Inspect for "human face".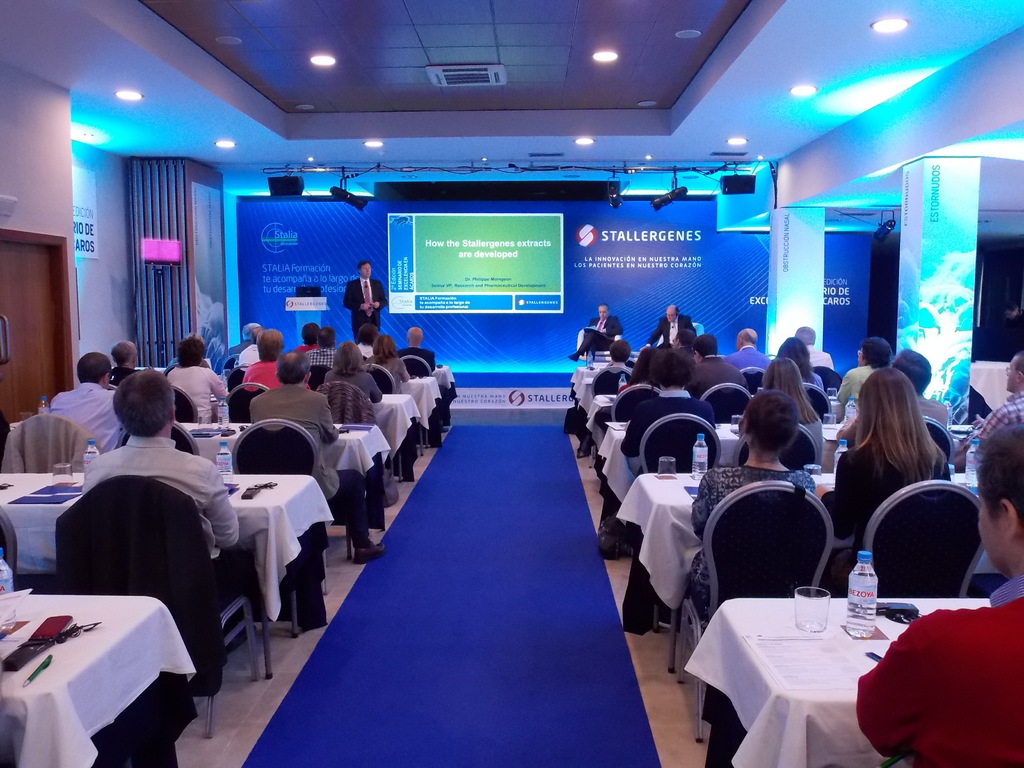
Inspection: select_region(664, 311, 676, 322).
